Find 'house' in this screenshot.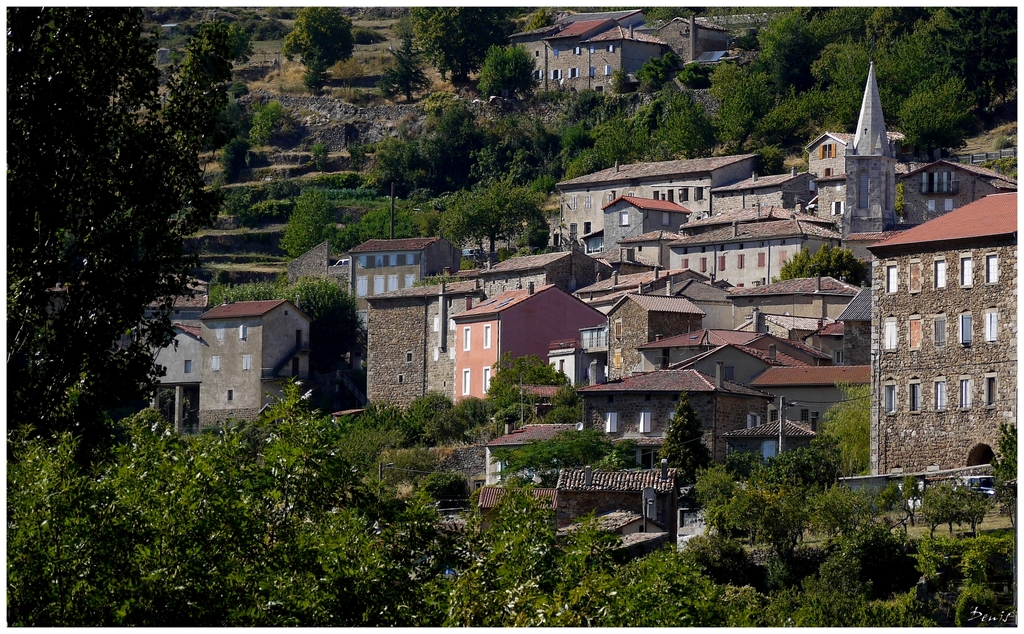
The bounding box for 'house' is (left=607, top=208, right=675, bottom=268).
